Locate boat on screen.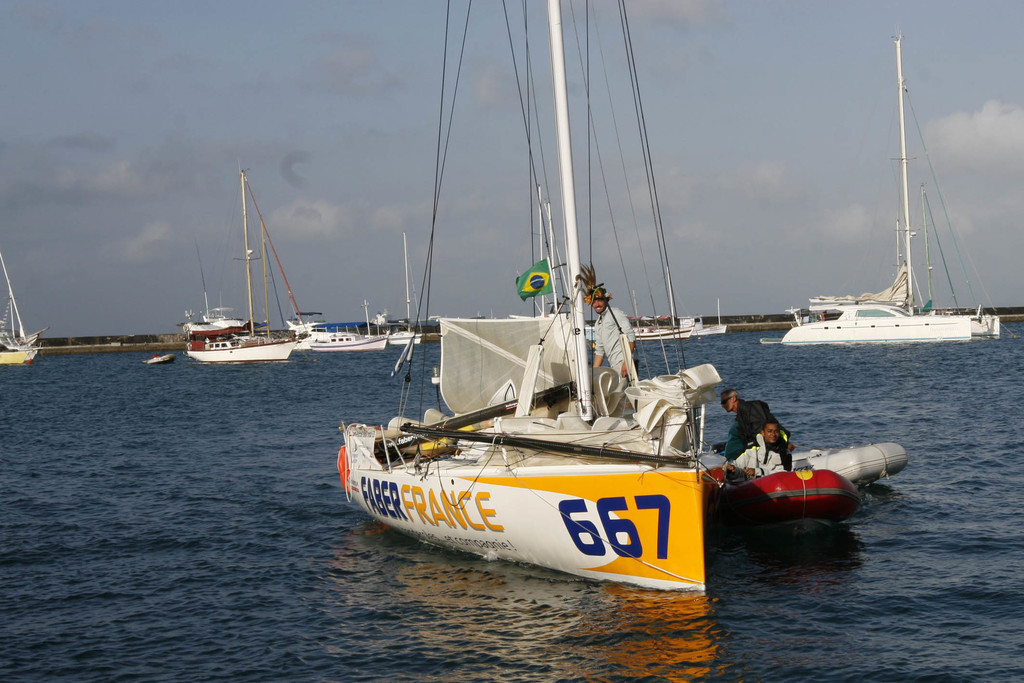
On screen at box(335, 0, 782, 616).
